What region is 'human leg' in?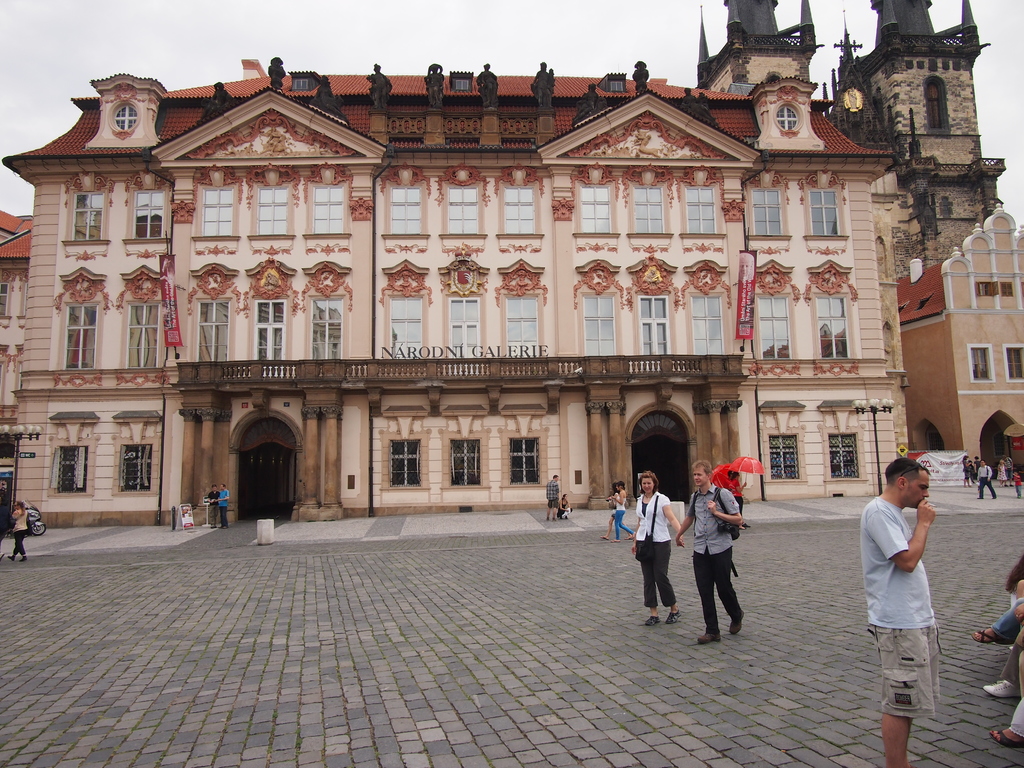
locate(715, 550, 746, 635).
